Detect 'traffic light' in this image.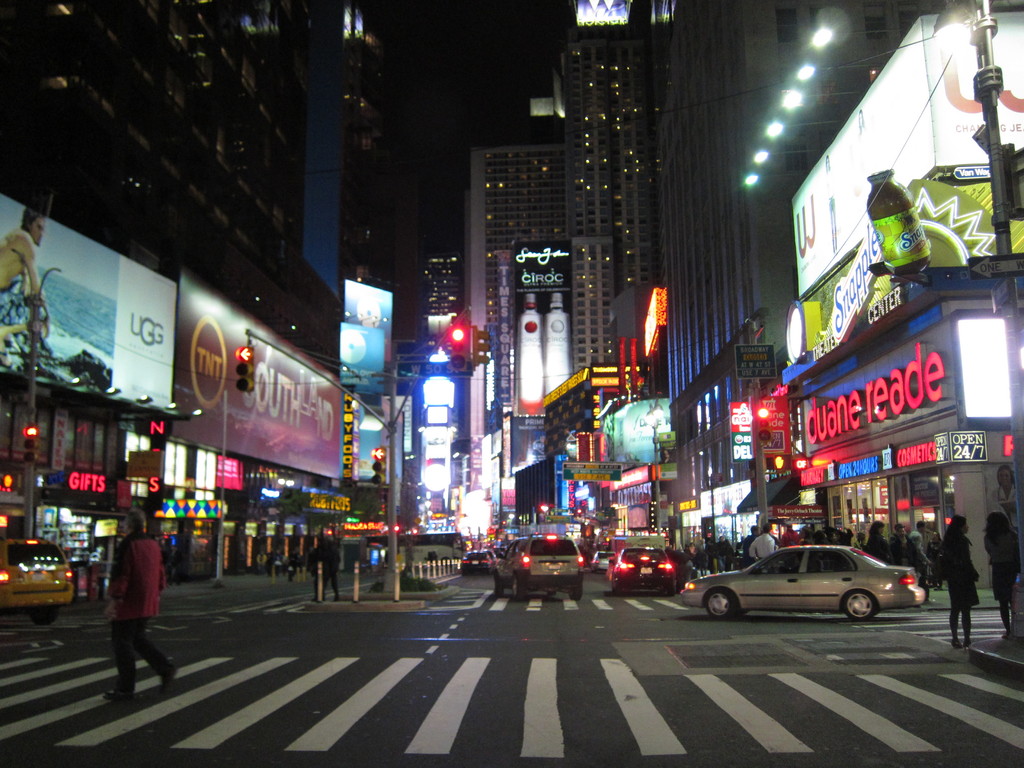
Detection: 775/455/792/472.
